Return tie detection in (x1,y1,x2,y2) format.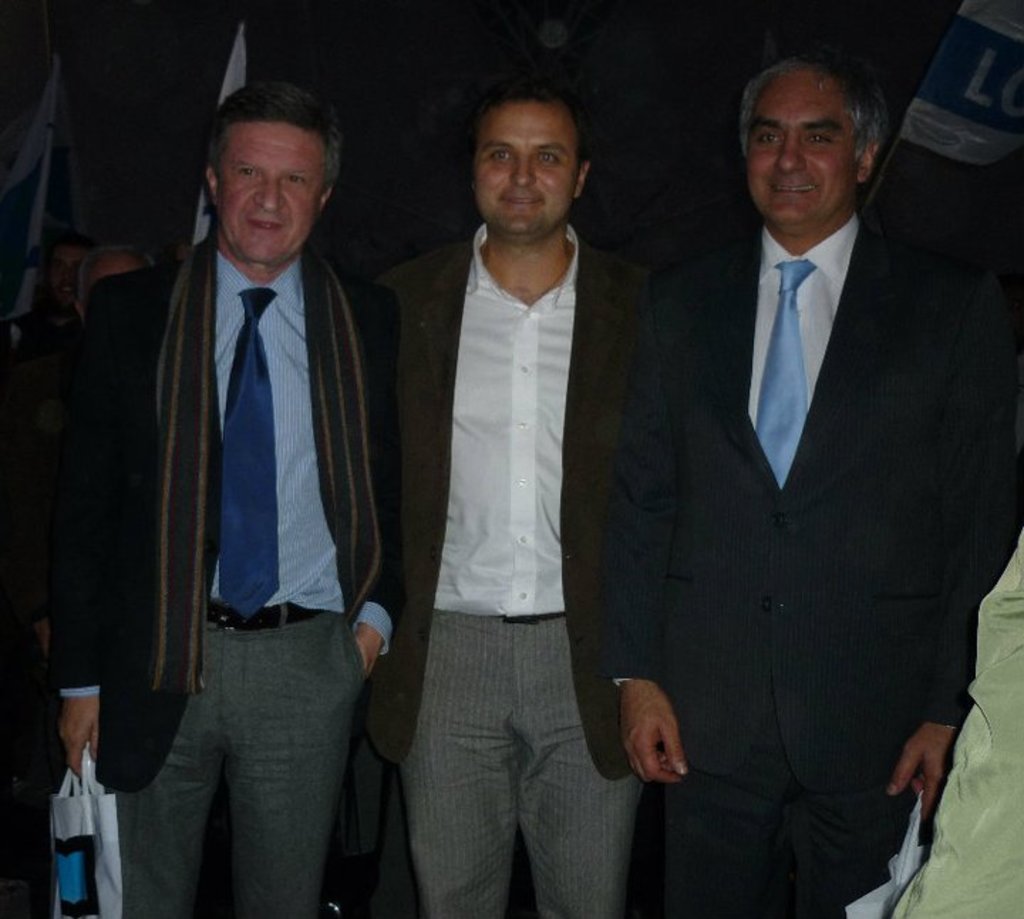
(748,260,818,495).
